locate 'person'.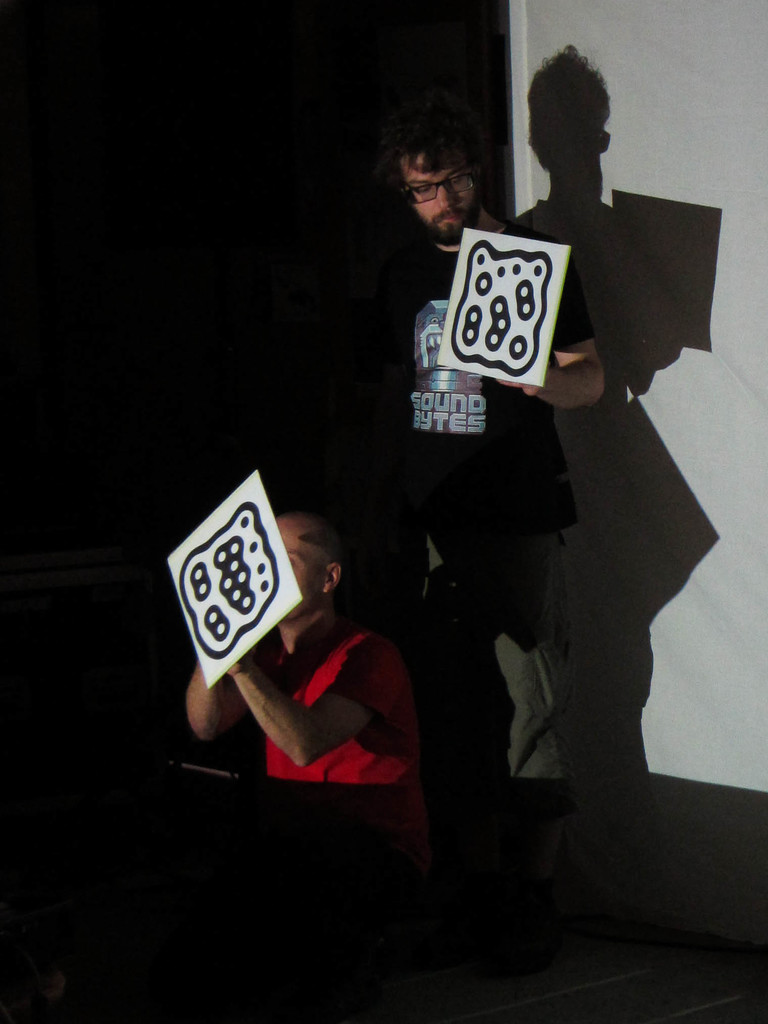
Bounding box: rect(397, 97, 602, 972).
